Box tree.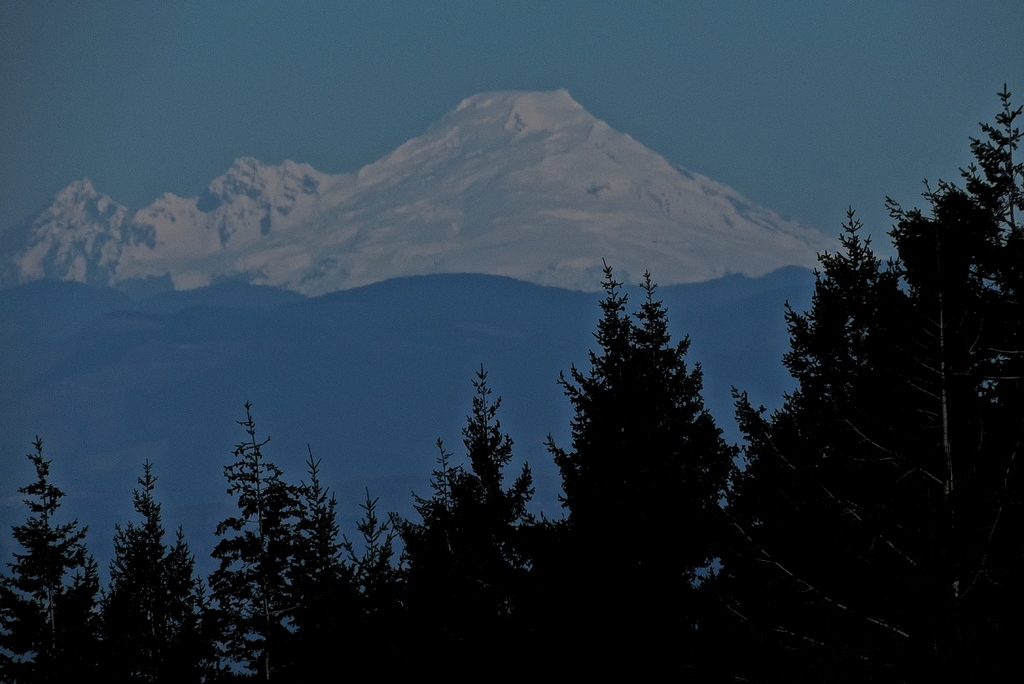
541/243/747/626.
